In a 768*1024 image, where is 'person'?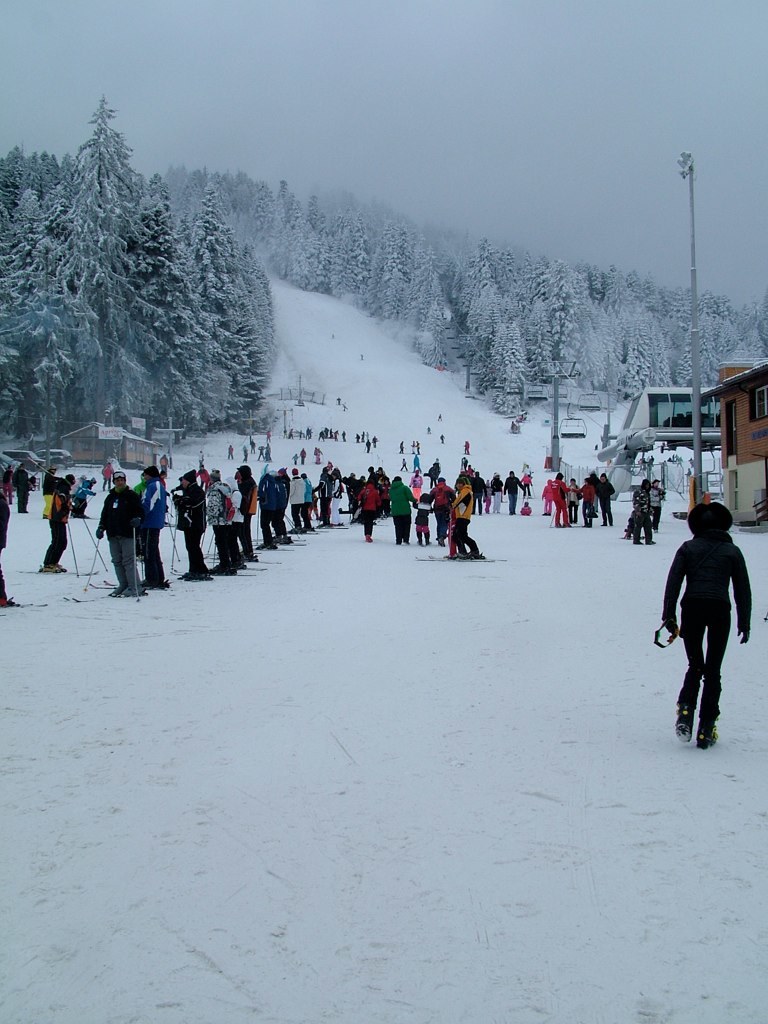
pyautogui.locateOnScreen(41, 461, 60, 526).
